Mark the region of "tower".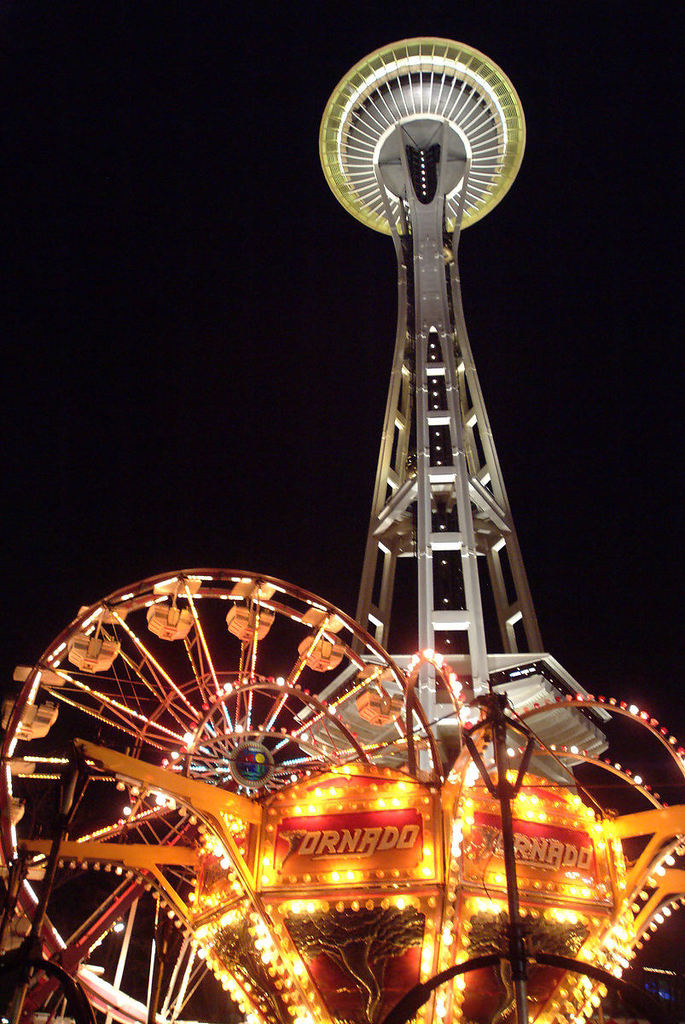
Region: l=299, t=4, r=624, b=789.
